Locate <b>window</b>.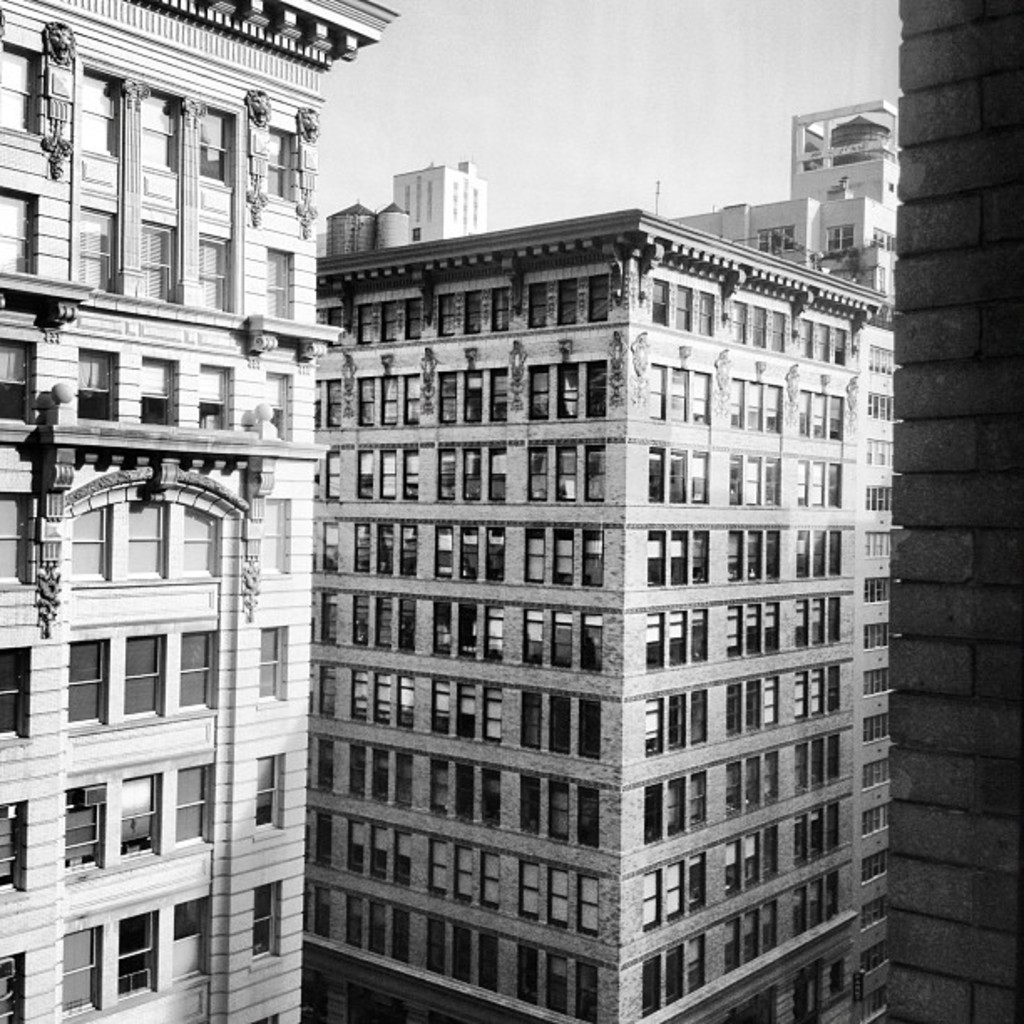
Bounding box: bbox(639, 950, 661, 1021).
